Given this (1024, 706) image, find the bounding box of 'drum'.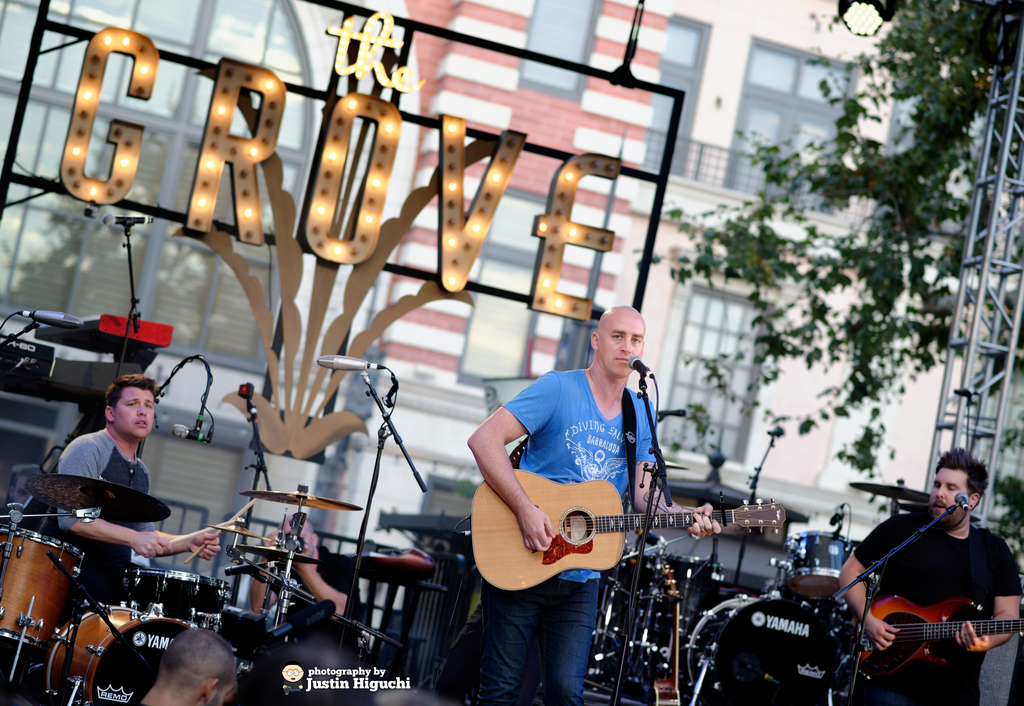
(686, 597, 840, 705).
